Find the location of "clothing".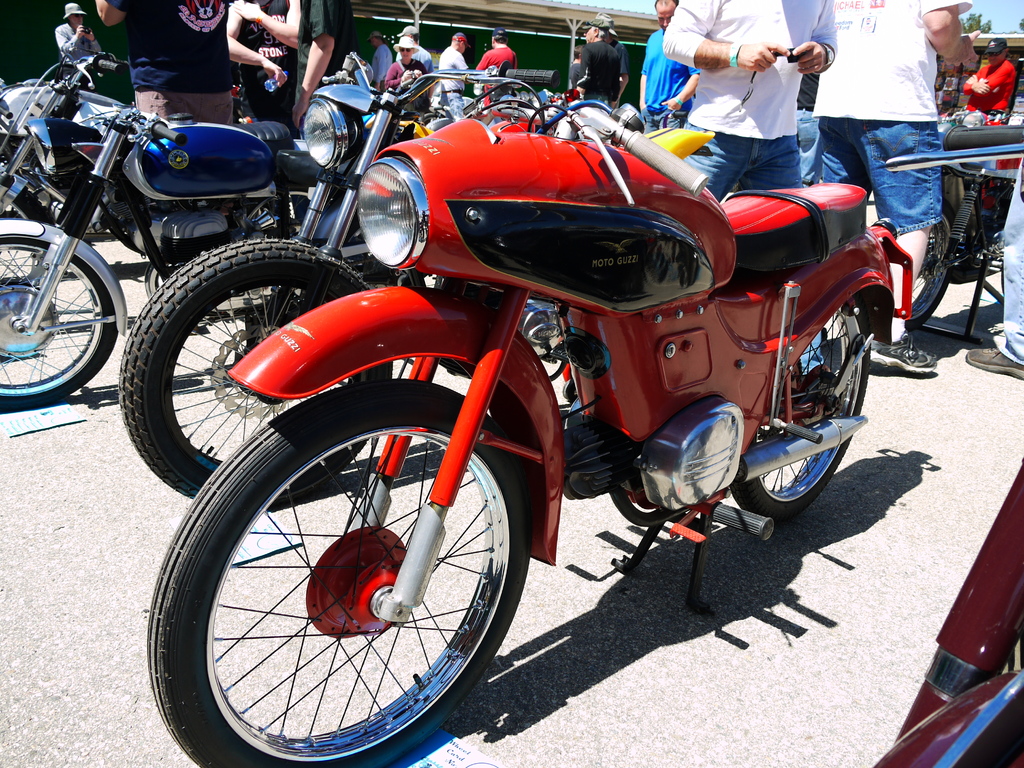
Location: bbox(241, 0, 303, 146).
